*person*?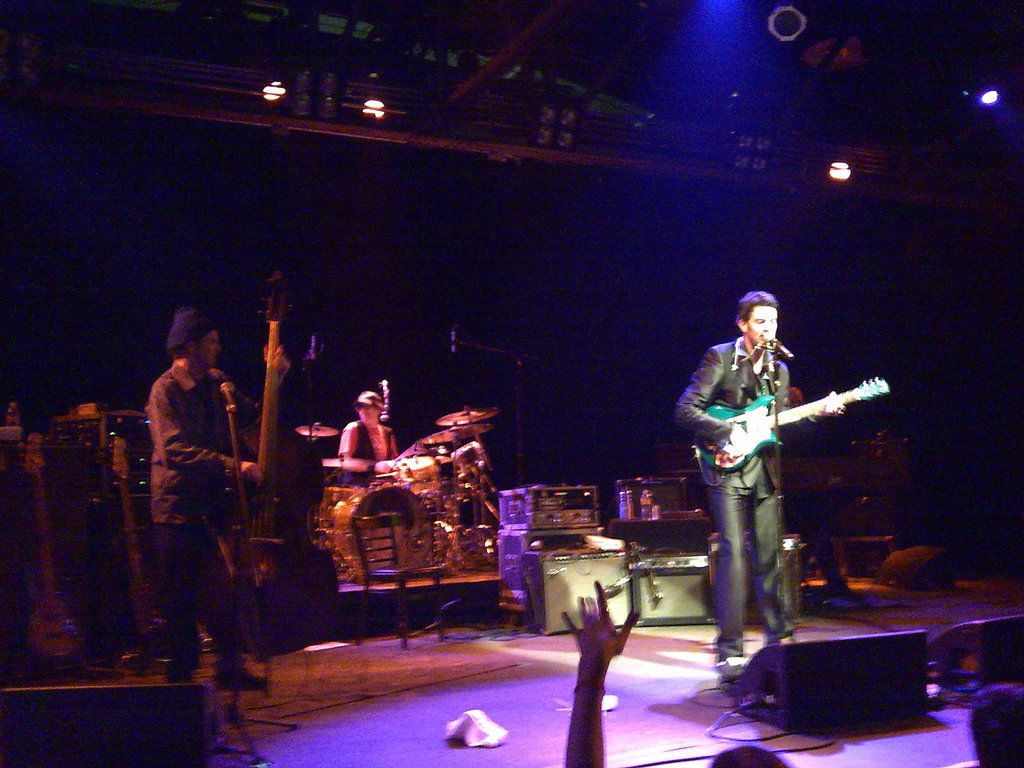
778,388,861,604
